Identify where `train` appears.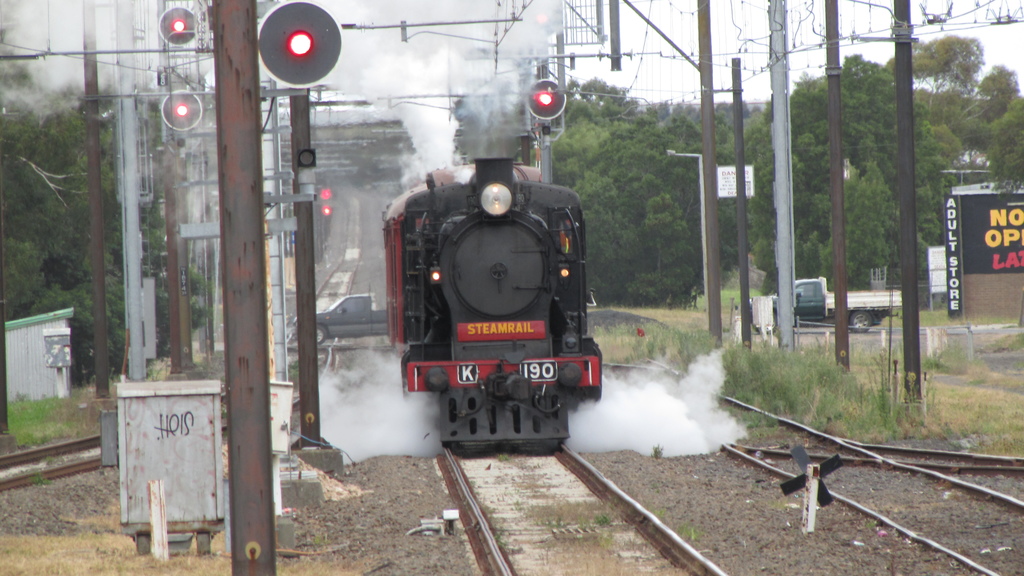
Appears at x1=387, y1=159, x2=601, y2=444.
